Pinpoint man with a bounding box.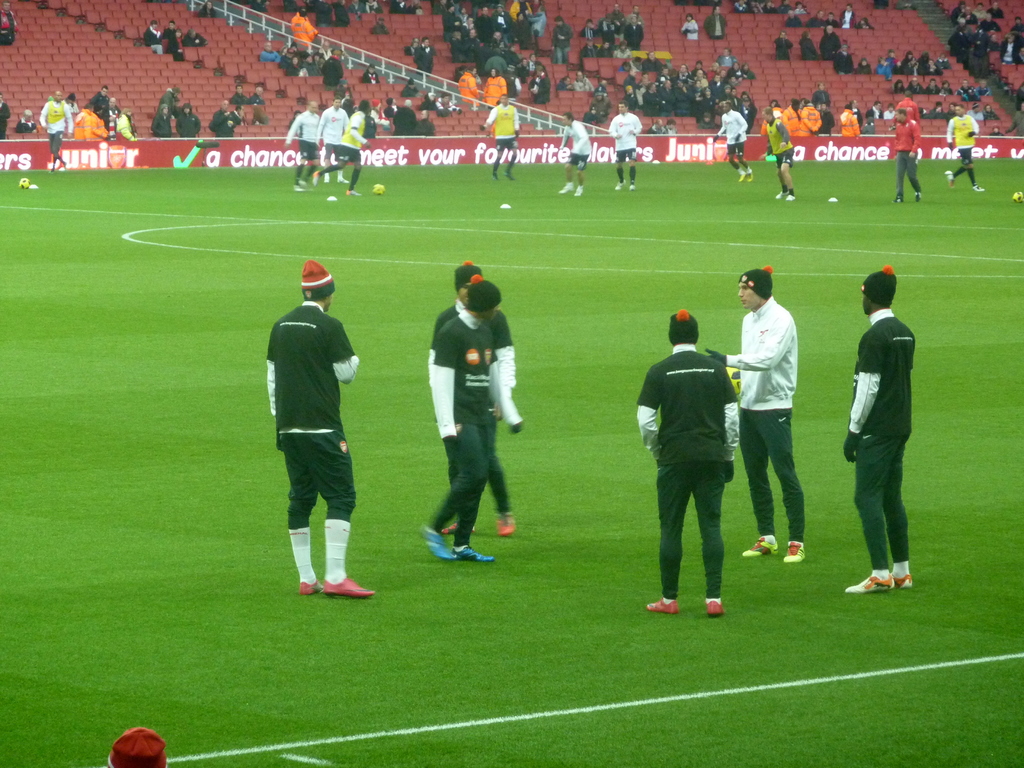
pyautogui.locateOnScreen(38, 86, 74, 172).
